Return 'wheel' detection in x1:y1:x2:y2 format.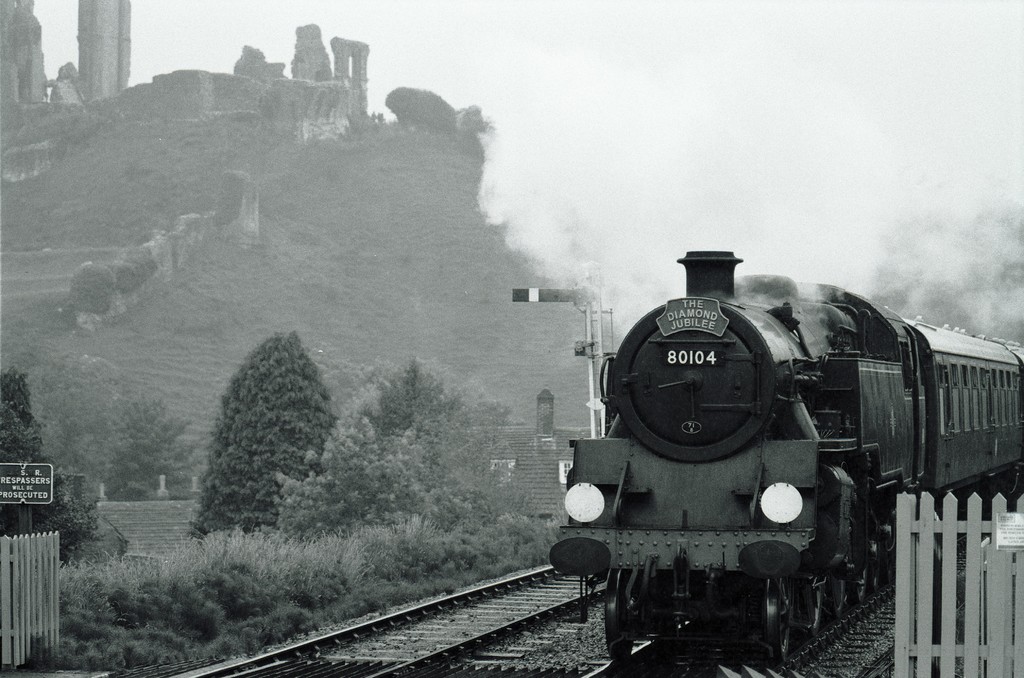
604:576:637:670.
